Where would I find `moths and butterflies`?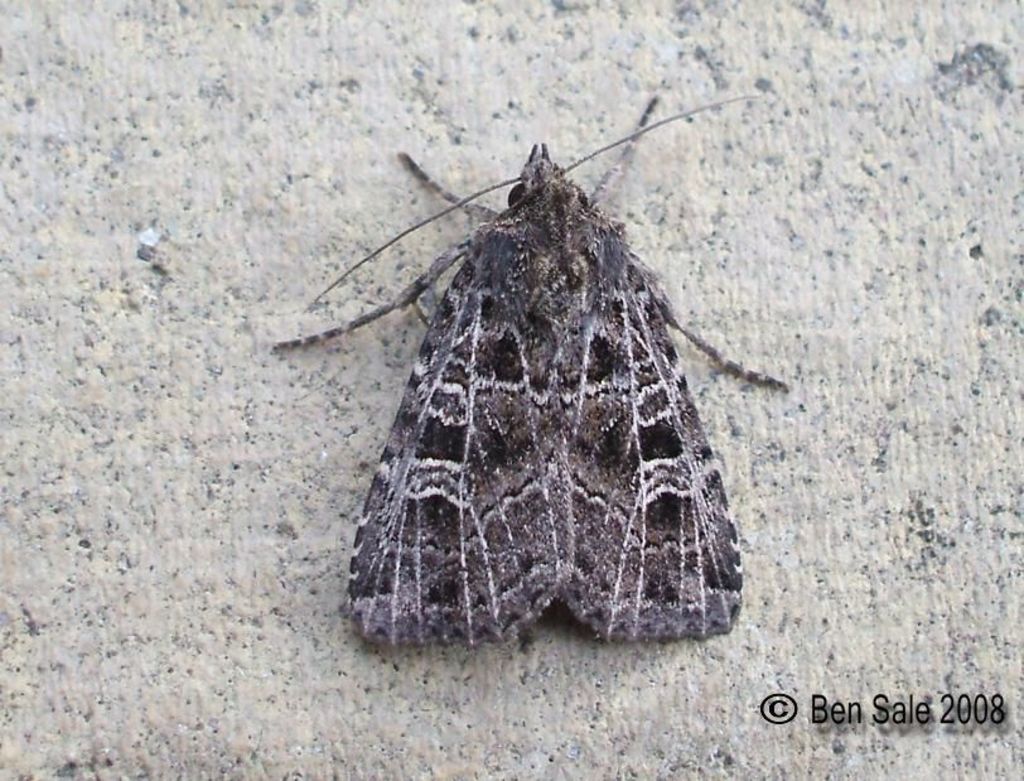
At <region>265, 90, 796, 647</region>.
